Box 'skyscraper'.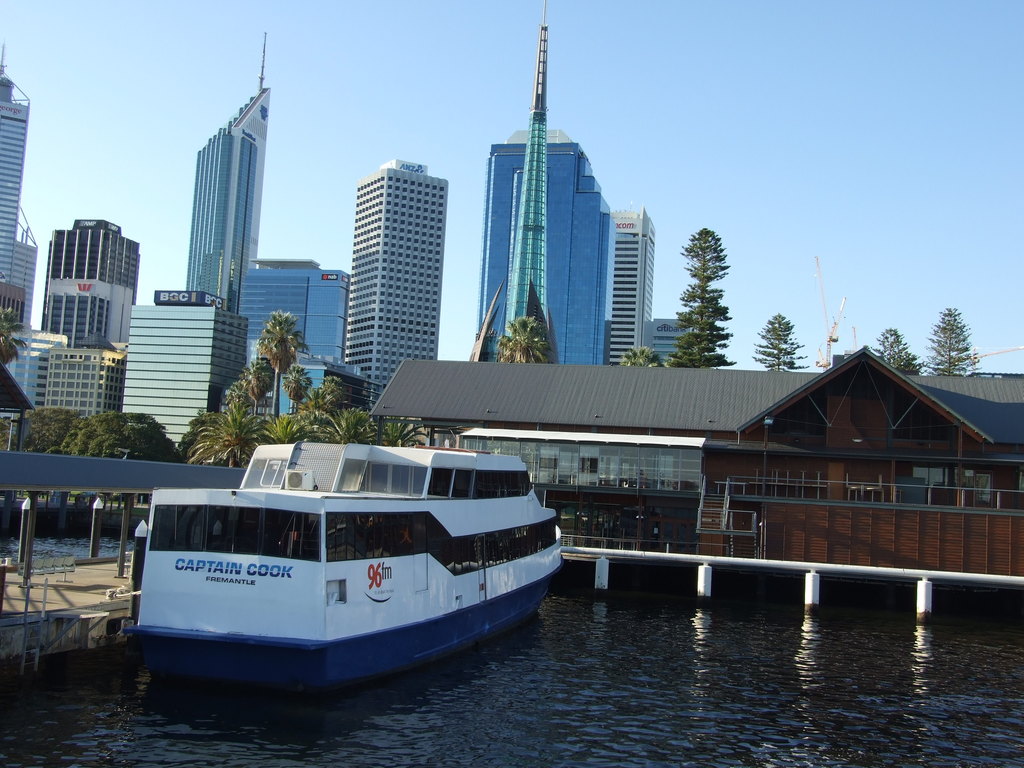
crop(0, 45, 40, 331).
